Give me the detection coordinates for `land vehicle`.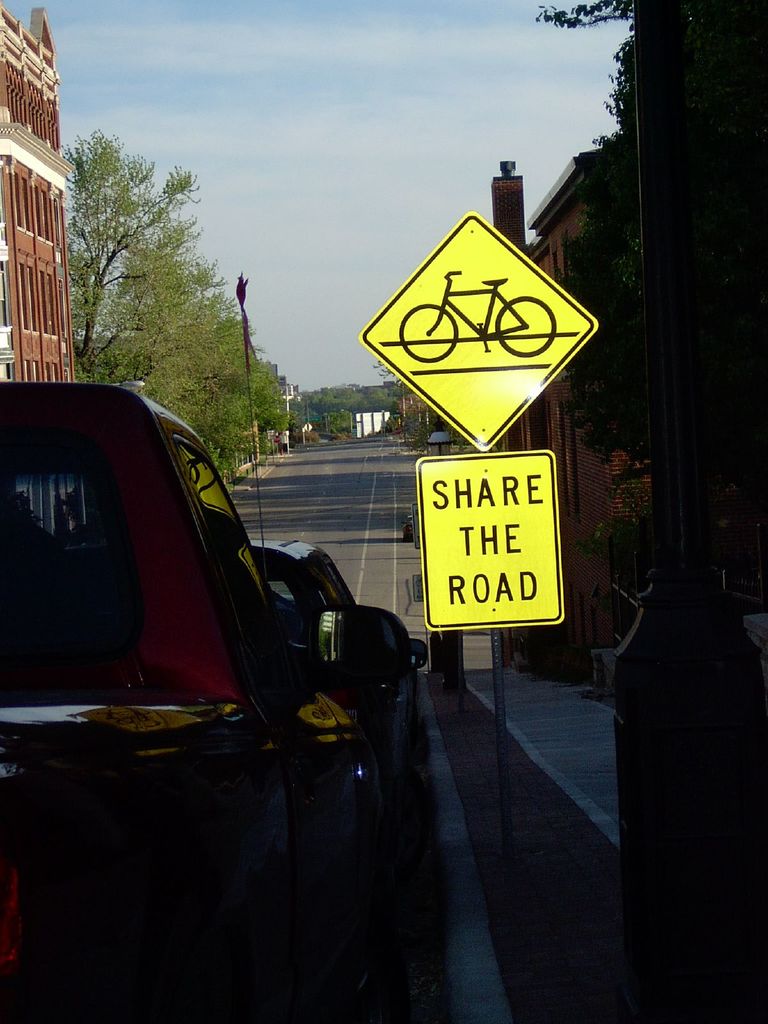
[left=2, top=308, right=513, bottom=989].
